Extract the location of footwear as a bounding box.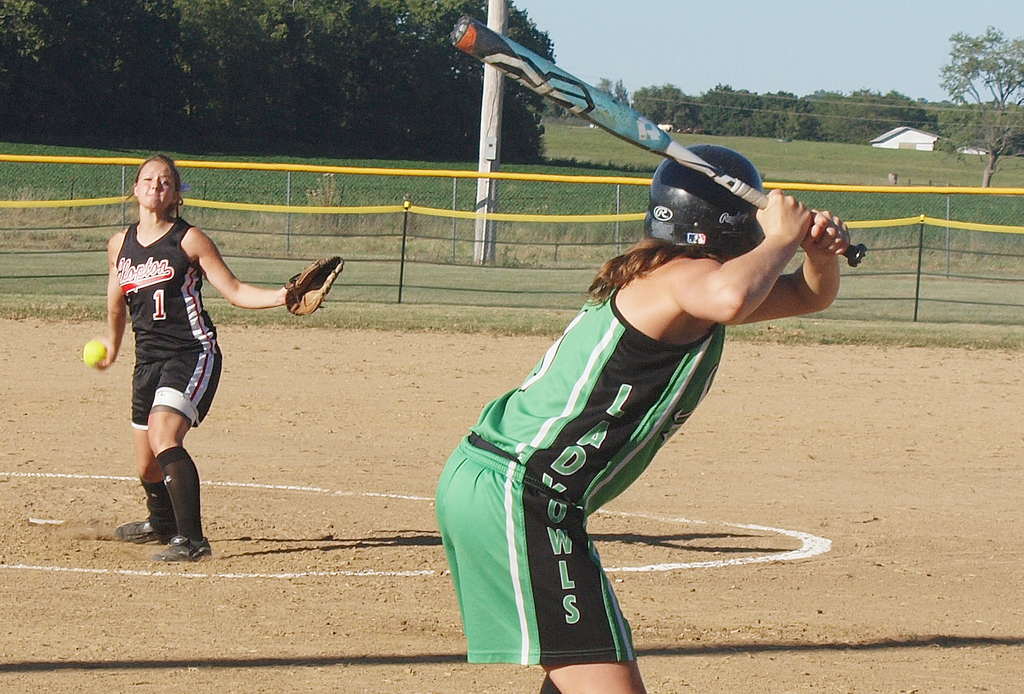
locate(153, 538, 214, 561).
